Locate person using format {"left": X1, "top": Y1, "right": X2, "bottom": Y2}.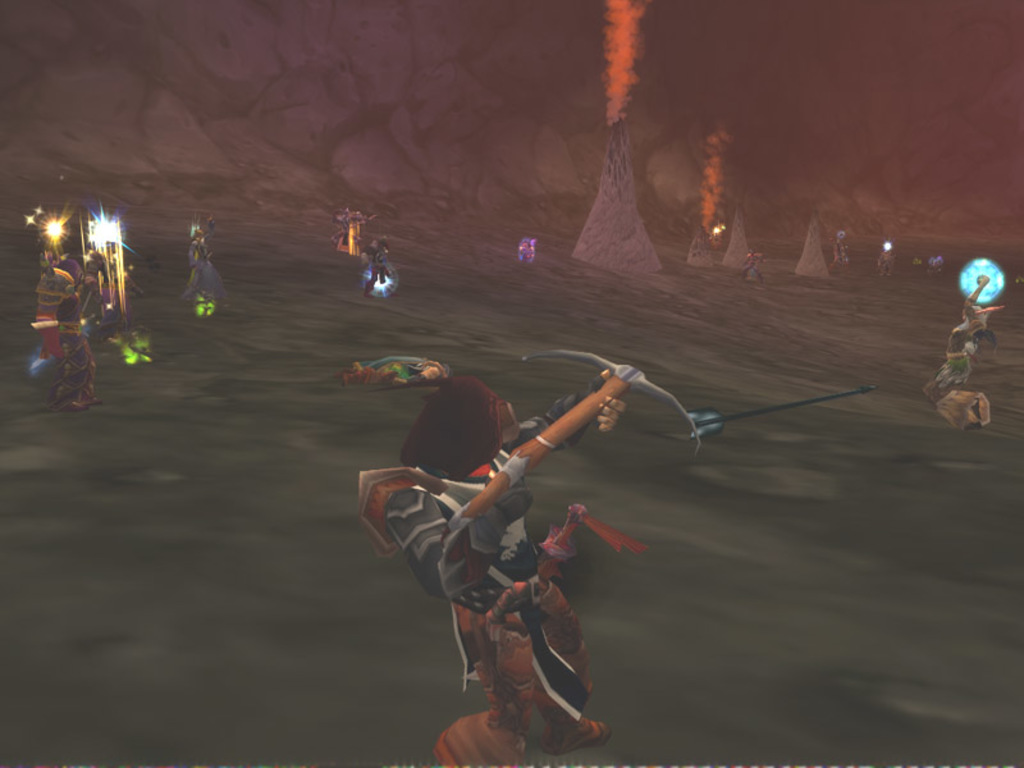
{"left": 180, "top": 219, "right": 224, "bottom": 310}.
